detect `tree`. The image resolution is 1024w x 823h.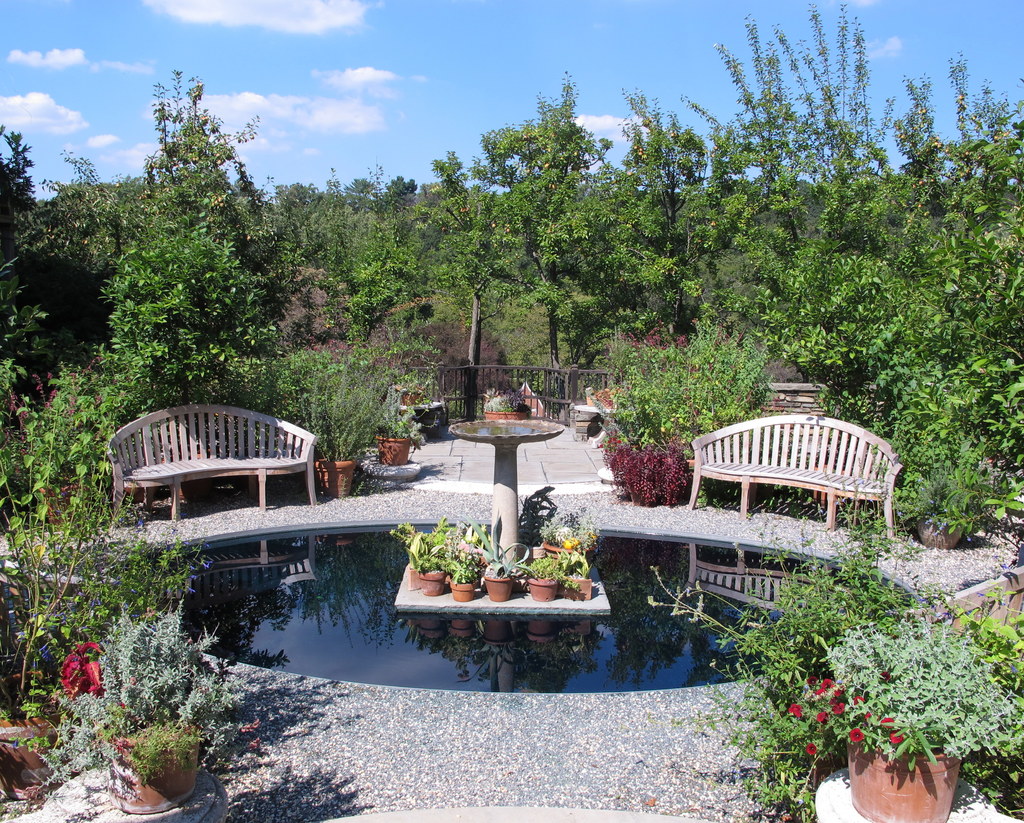
[471, 69, 620, 378].
